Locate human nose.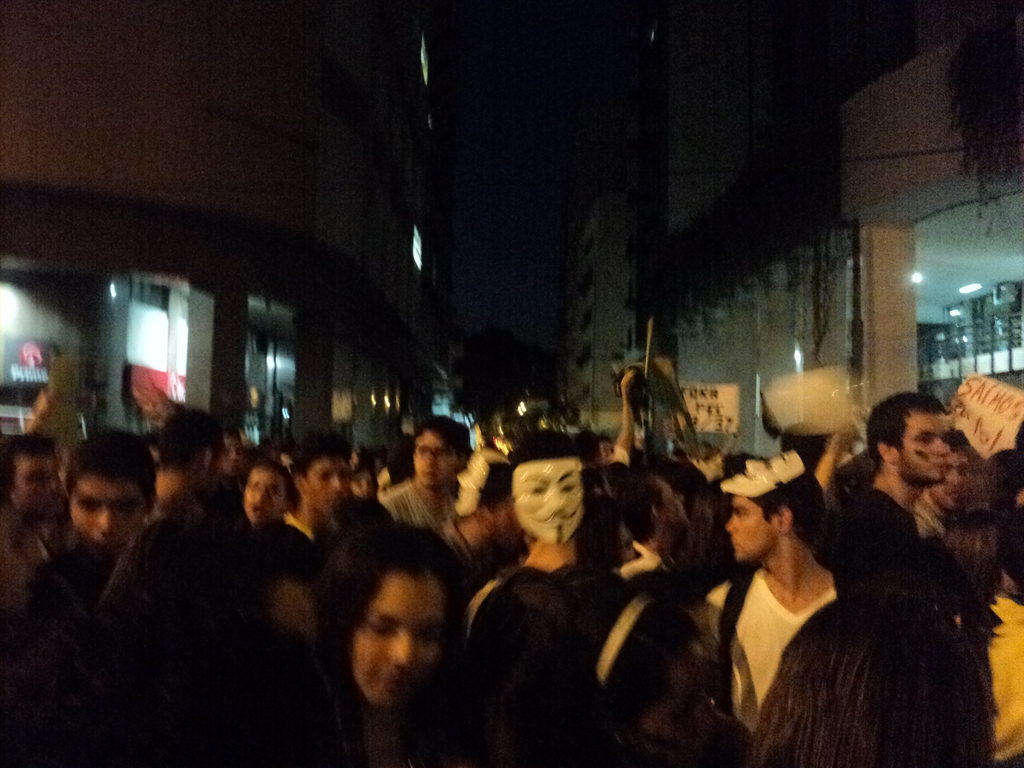
Bounding box: [724,516,737,532].
